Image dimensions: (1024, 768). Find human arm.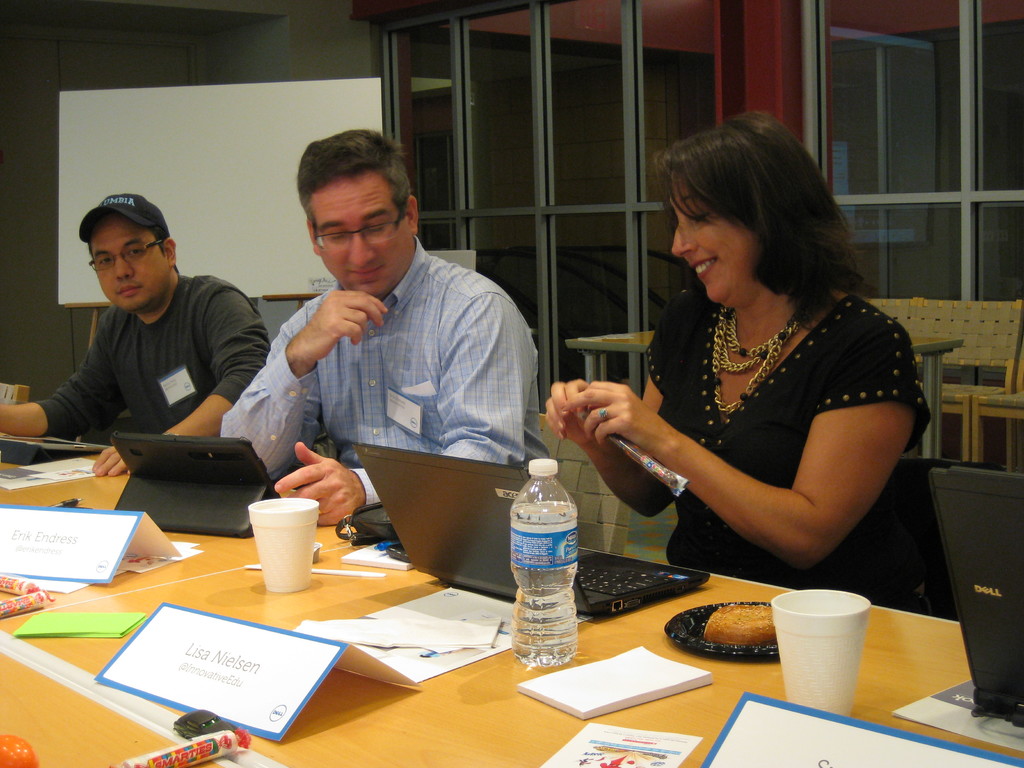
(left=92, top=287, right=273, bottom=476).
